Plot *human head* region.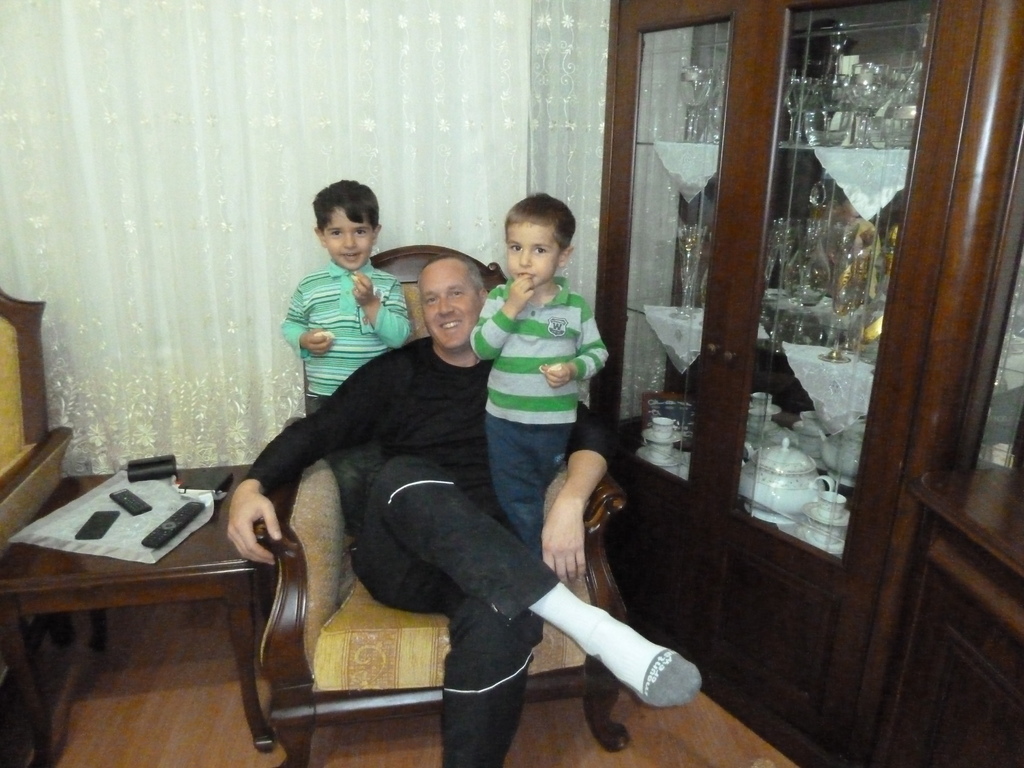
Plotted at (504,192,575,291).
